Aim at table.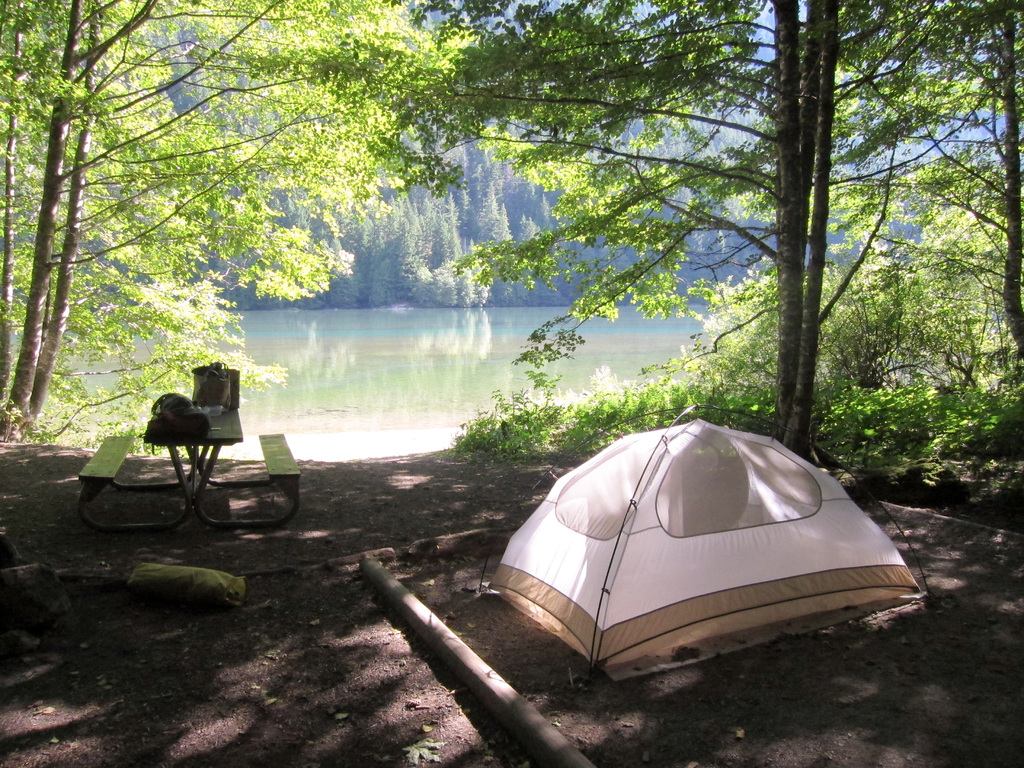
Aimed at <box>68,398,306,531</box>.
